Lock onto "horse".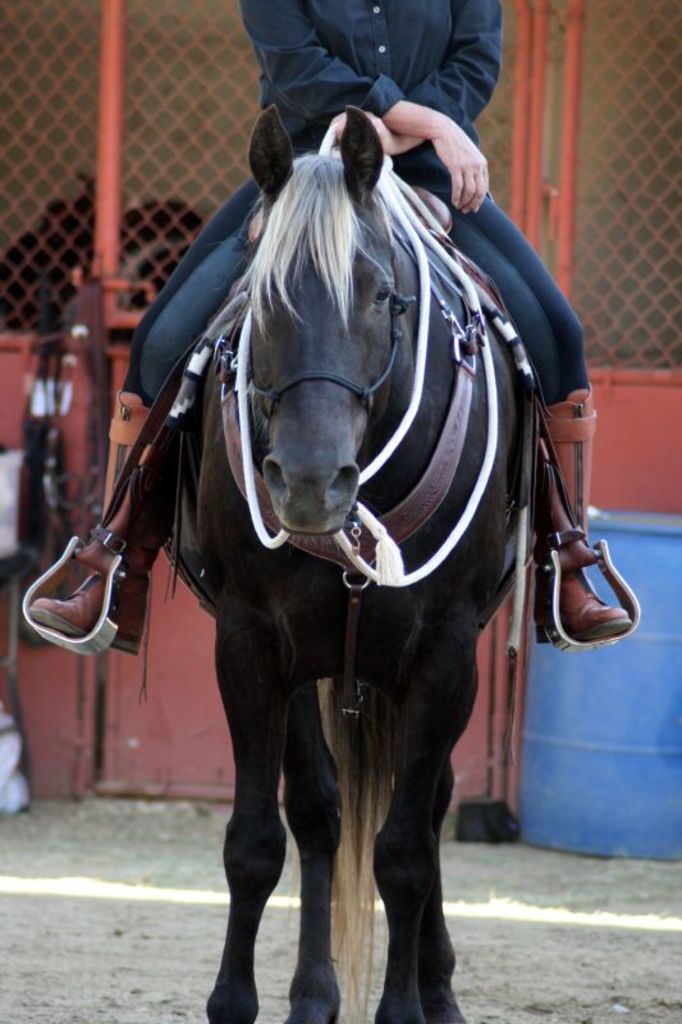
Locked: left=165, top=105, right=548, bottom=1023.
